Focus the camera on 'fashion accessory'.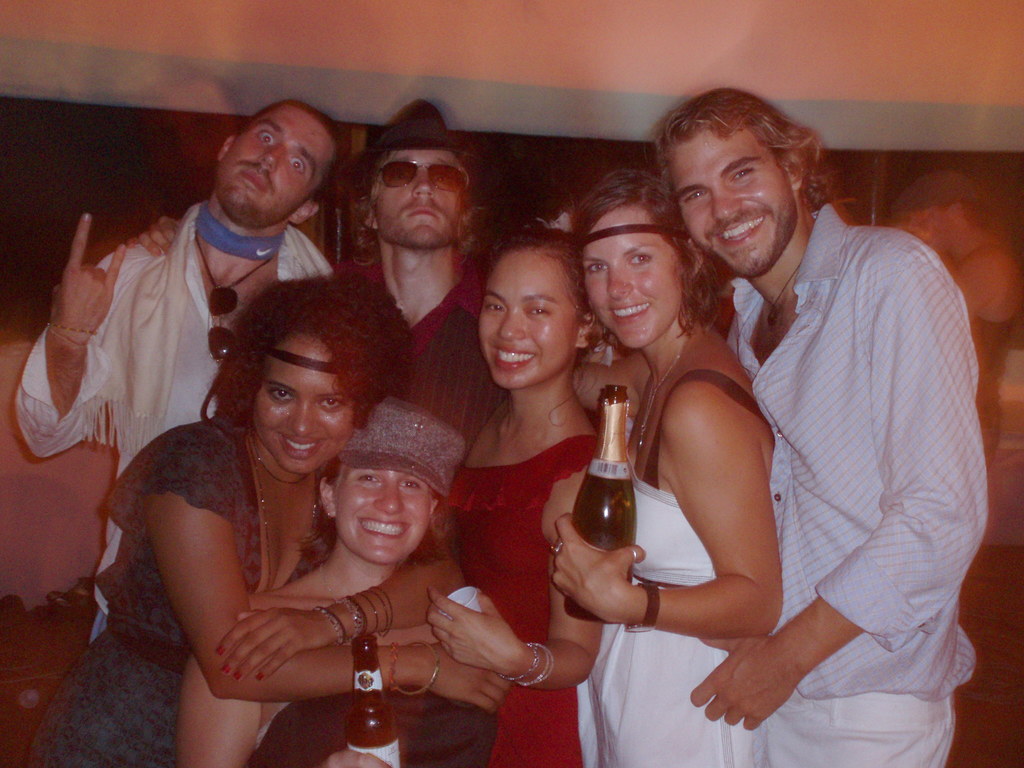
Focus region: 367/582/397/634.
